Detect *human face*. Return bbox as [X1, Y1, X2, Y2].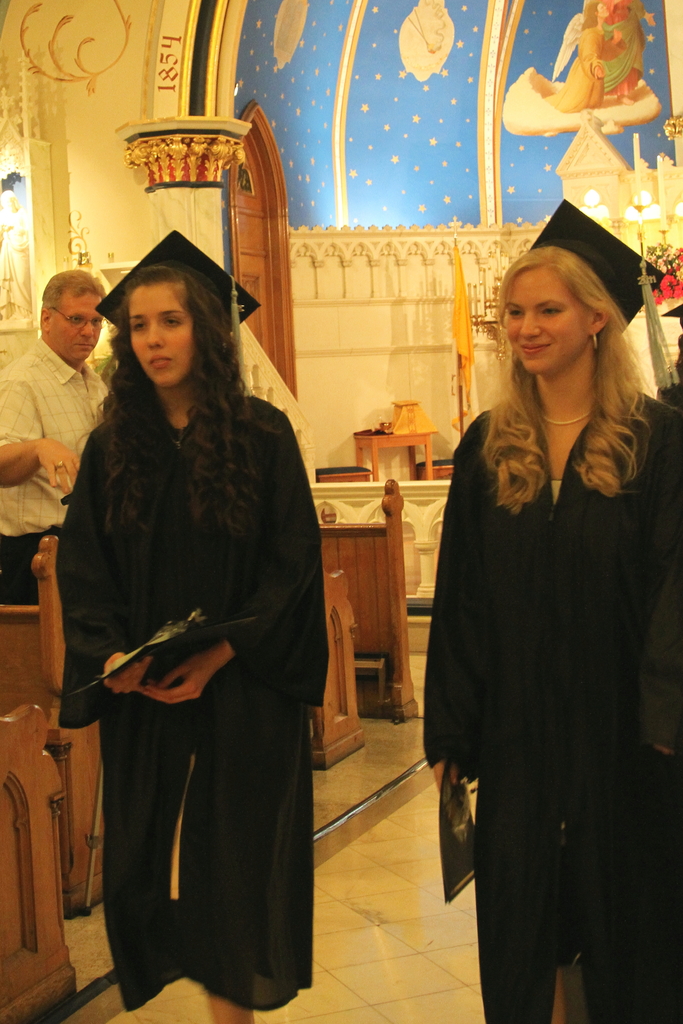
[506, 267, 590, 369].
